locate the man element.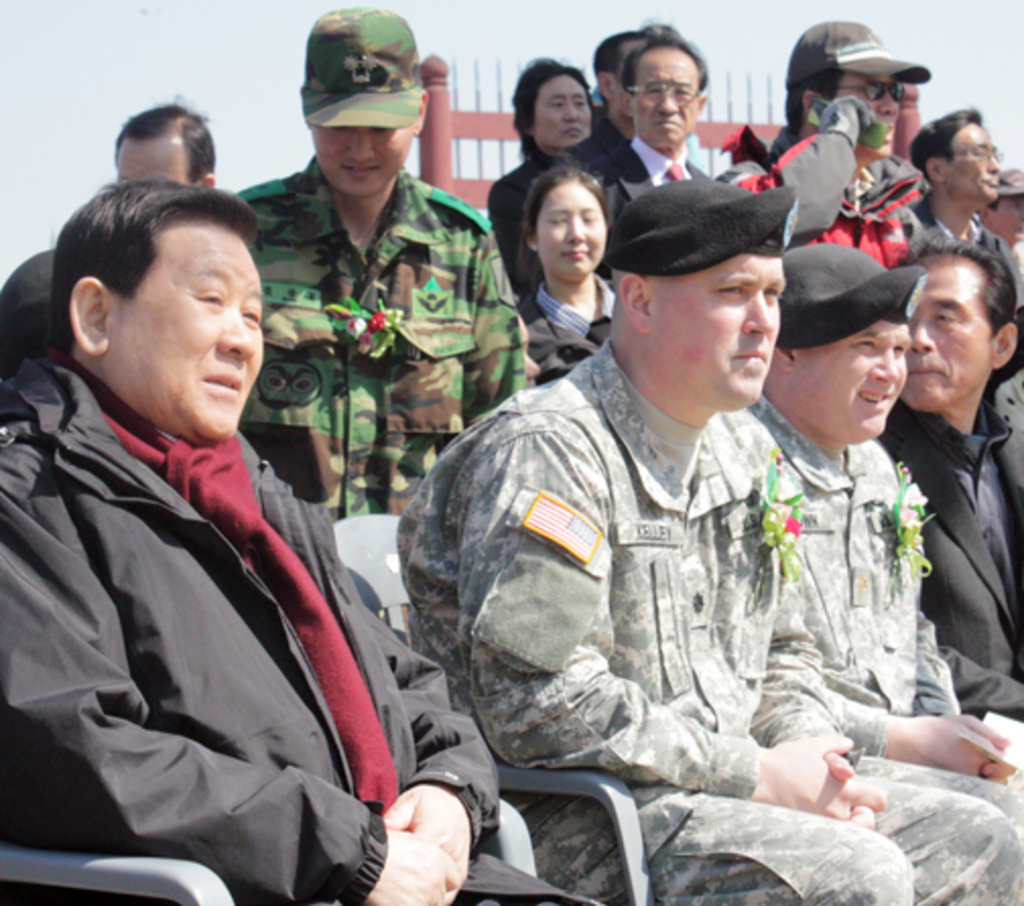
Element bbox: 205, 6, 524, 528.
